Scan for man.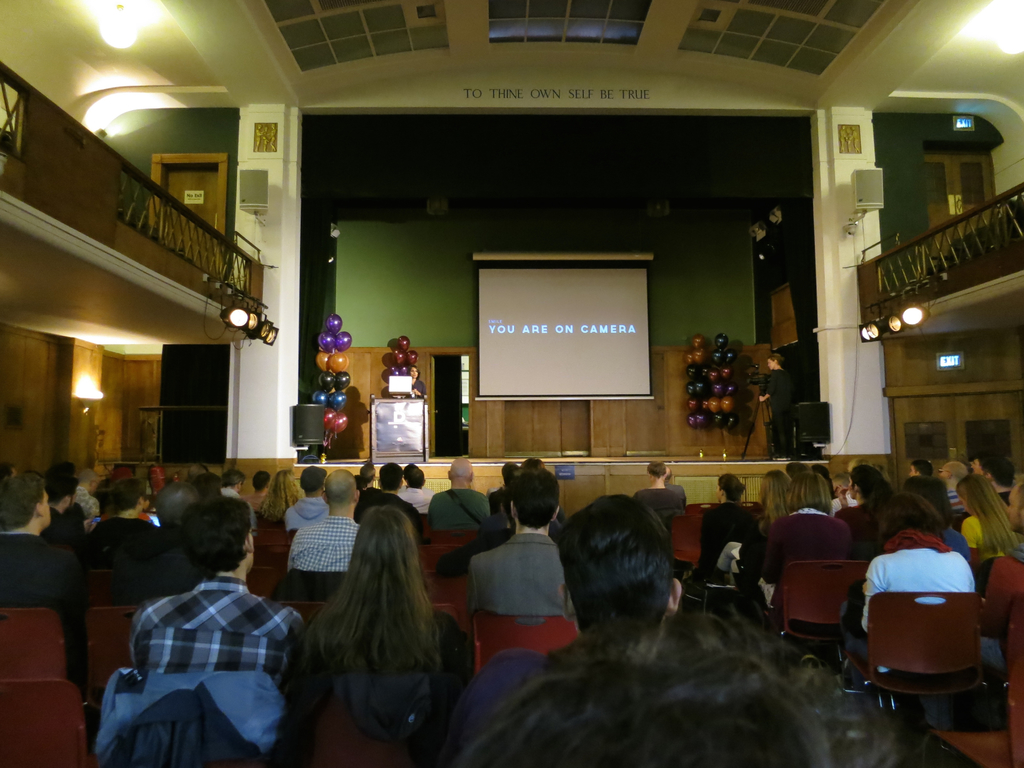
Scan result: box(221, 472, 263, 523).
